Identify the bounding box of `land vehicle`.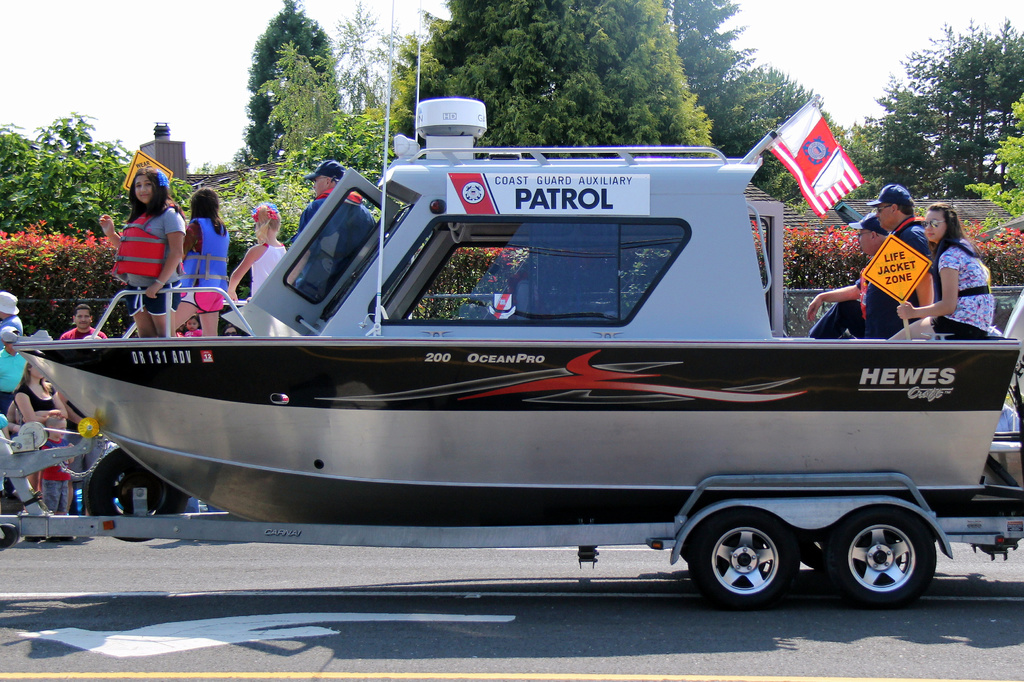
rect(0, 455, 1023, 608).
